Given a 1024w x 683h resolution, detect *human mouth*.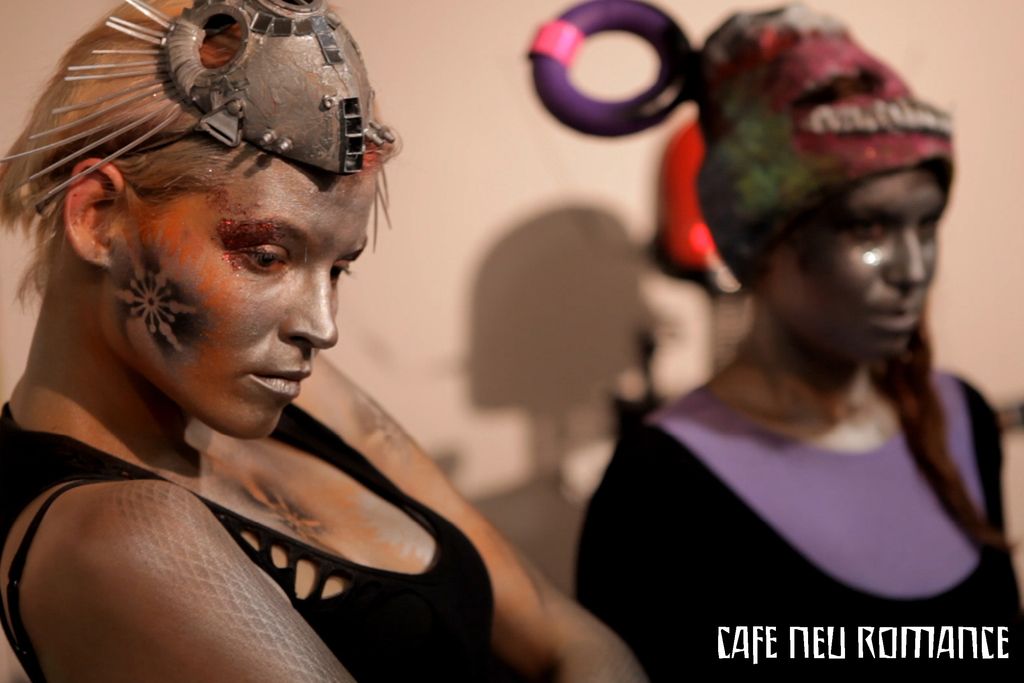
<bbox>248, 357, 313, 399</bbox>.
